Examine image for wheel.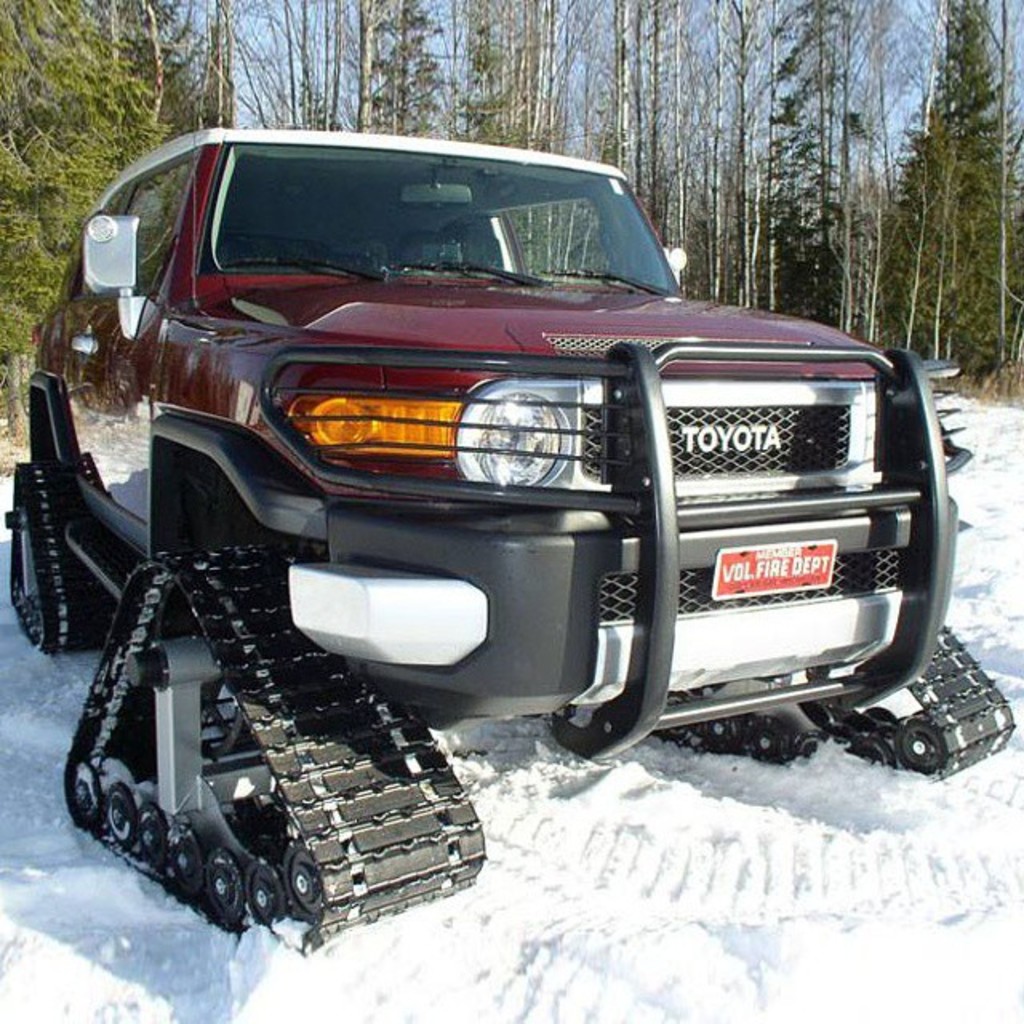
Examination result: locate(61, 541, 486, 955).
